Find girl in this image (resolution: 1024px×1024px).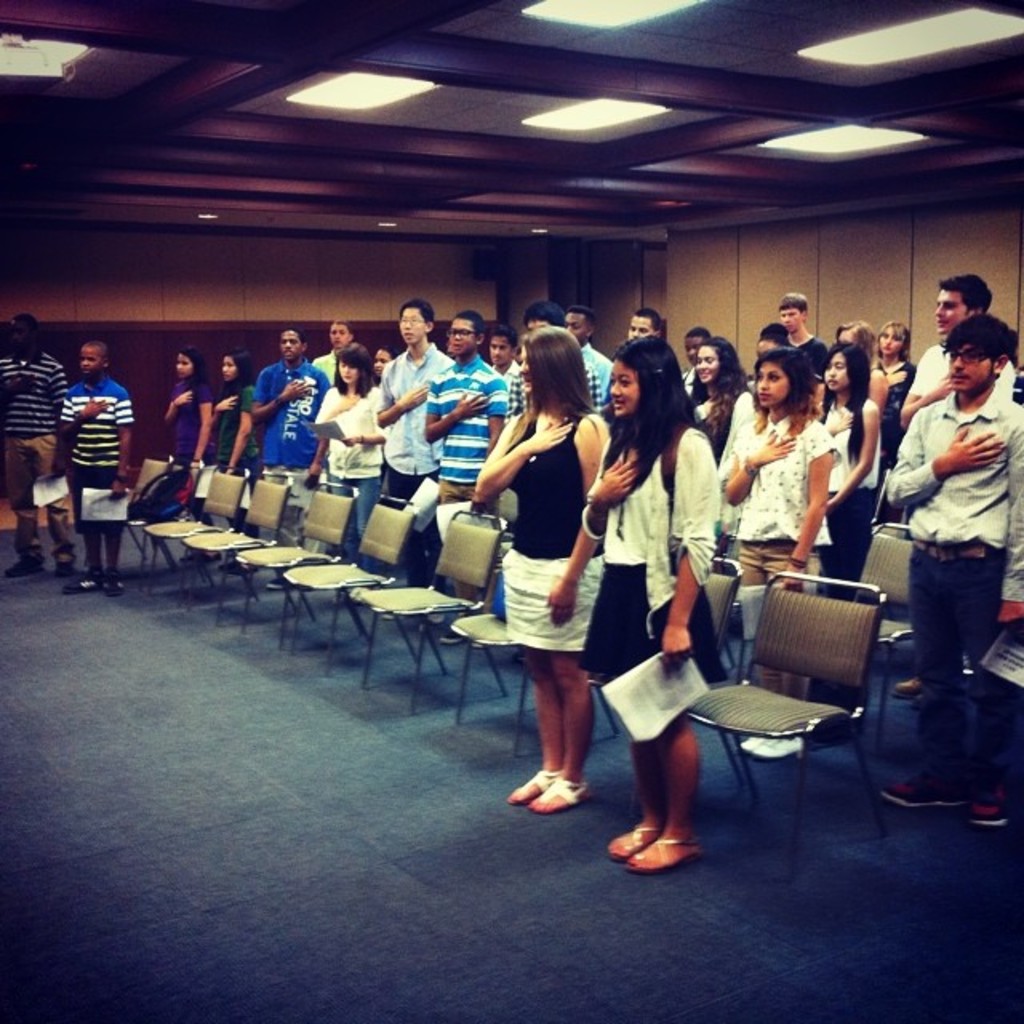
pyautogui.locateOnScreen(374, 347, 394, 387).
